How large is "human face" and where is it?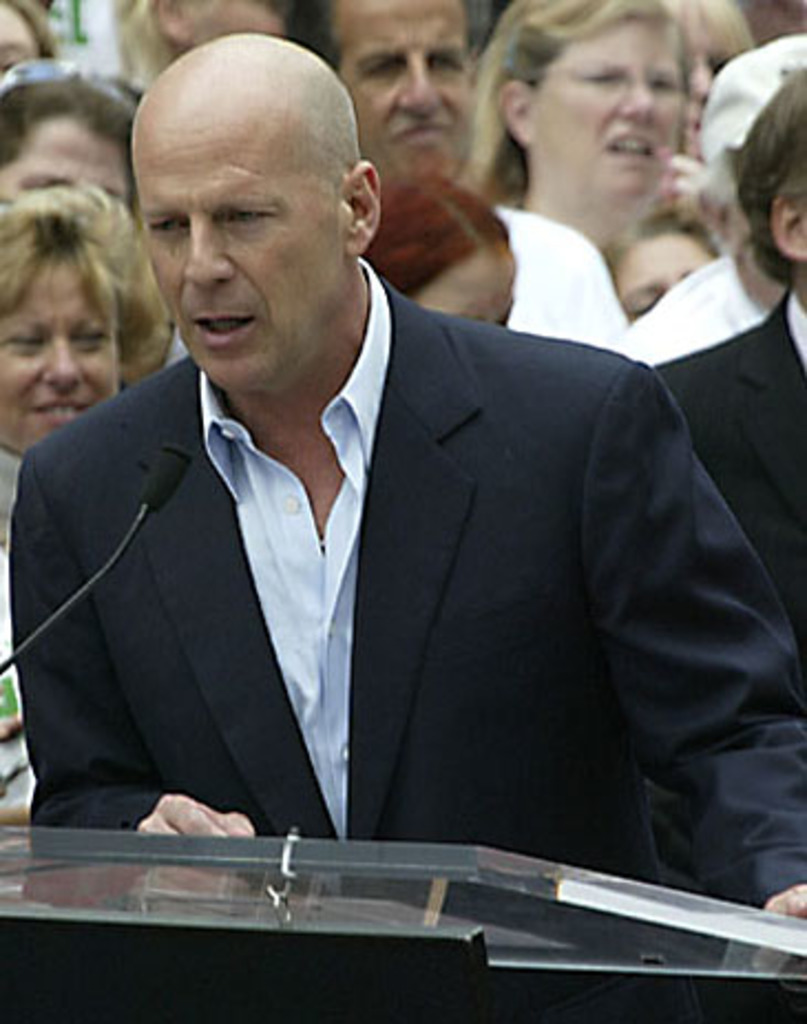
Bounding box: Rect(0, 111, 128, 203).
